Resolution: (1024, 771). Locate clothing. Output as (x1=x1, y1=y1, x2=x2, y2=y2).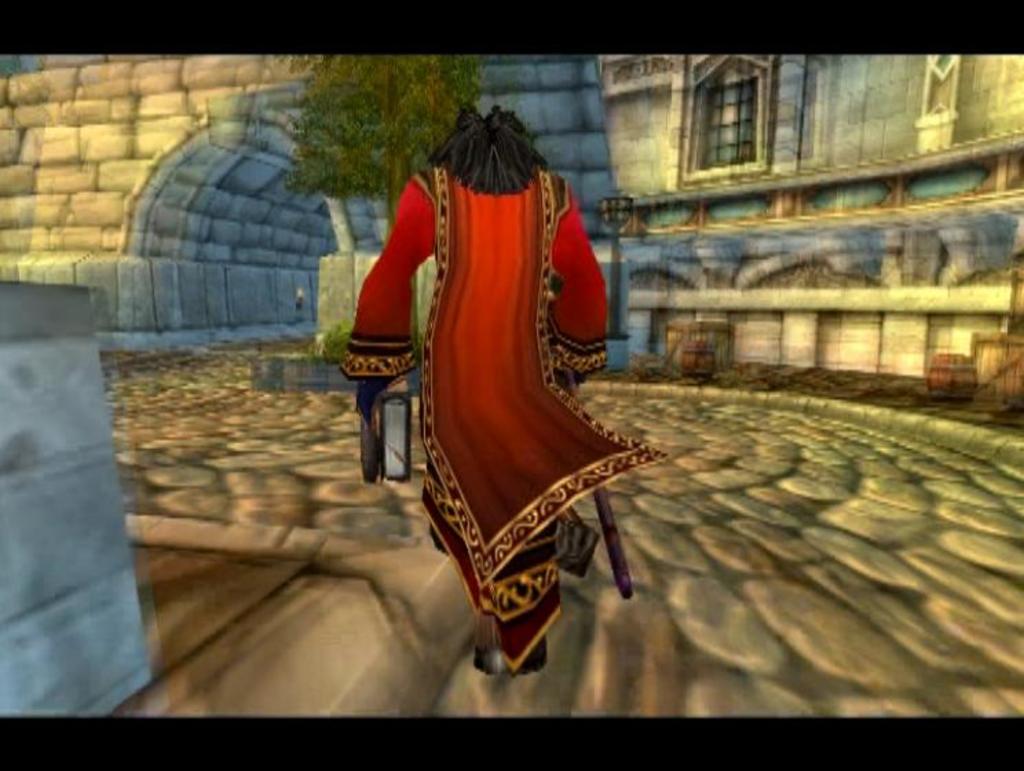
(x1=380, y1=81, x2=643, y2=639).
